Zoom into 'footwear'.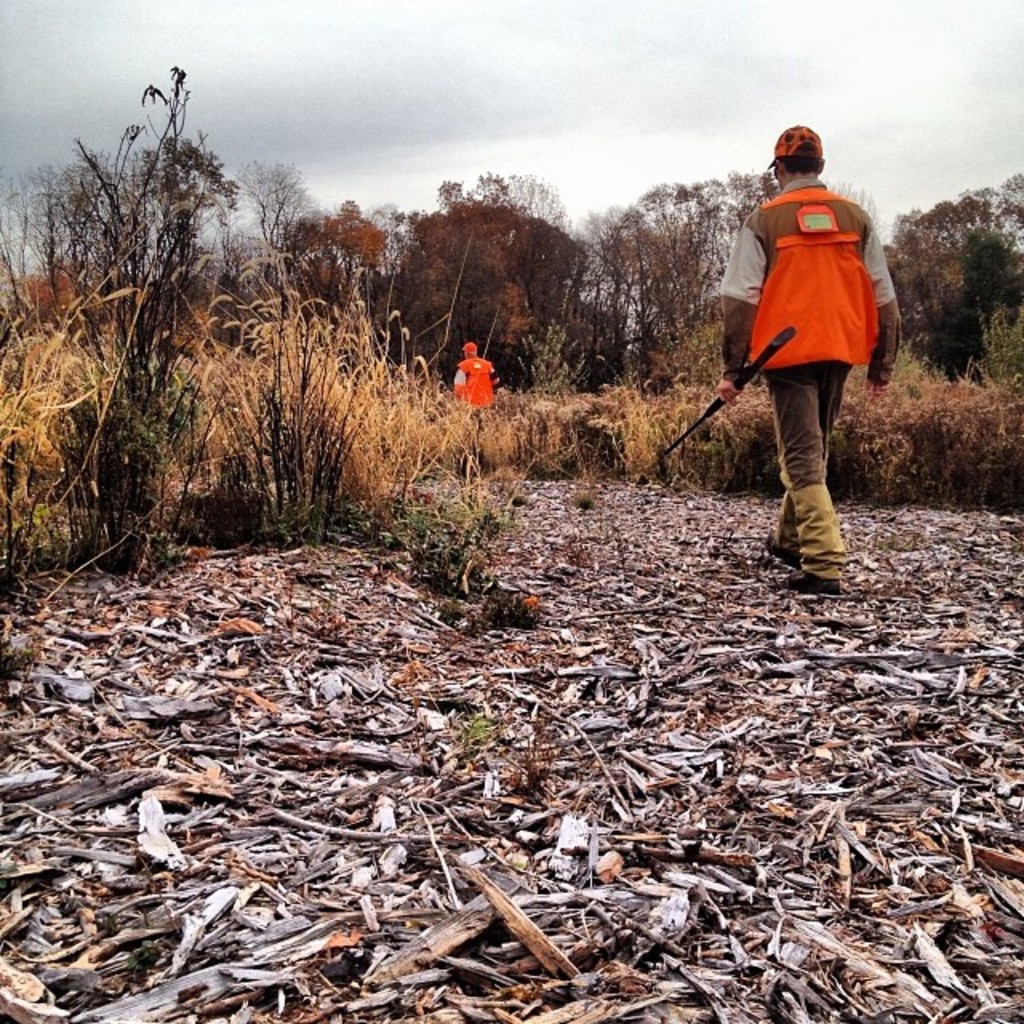
Zoom target: bbox(762, 534, 792, 558).
